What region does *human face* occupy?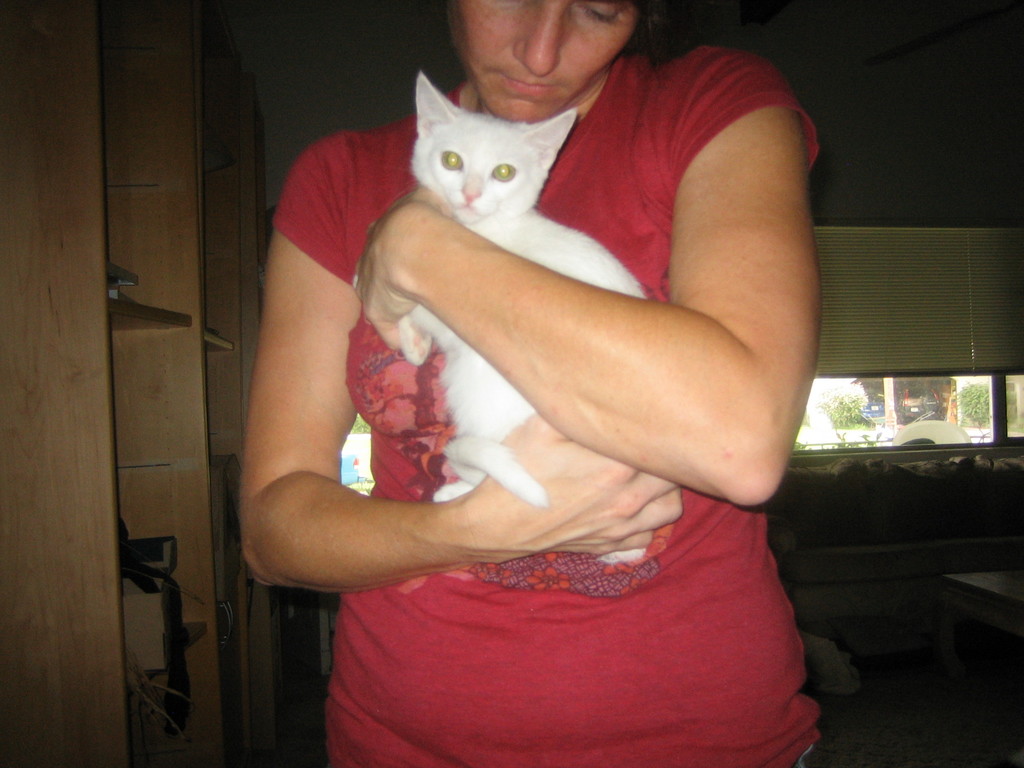
(457, 0, 642, 122).
